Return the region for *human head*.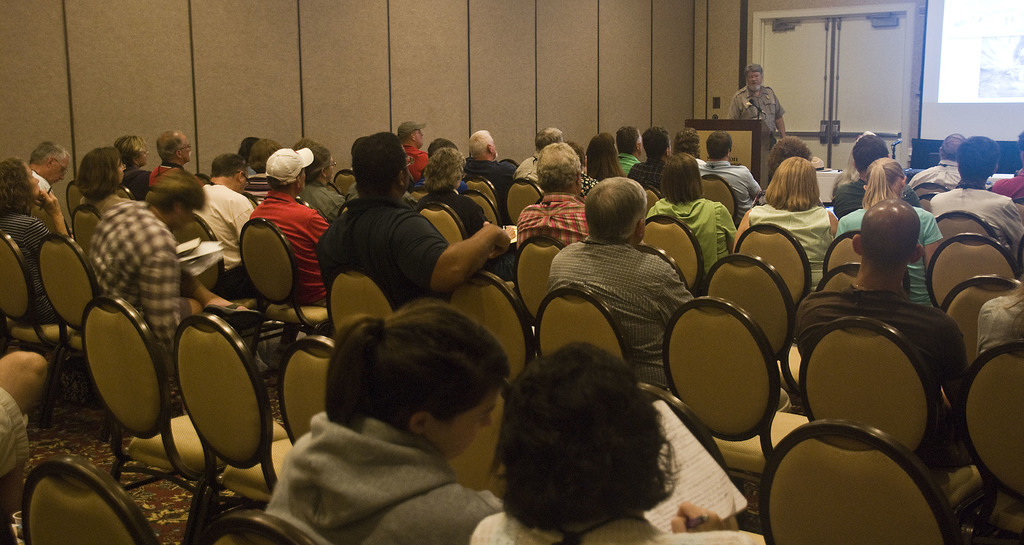
x1=662, y1=152, x2=701, y2=200.
